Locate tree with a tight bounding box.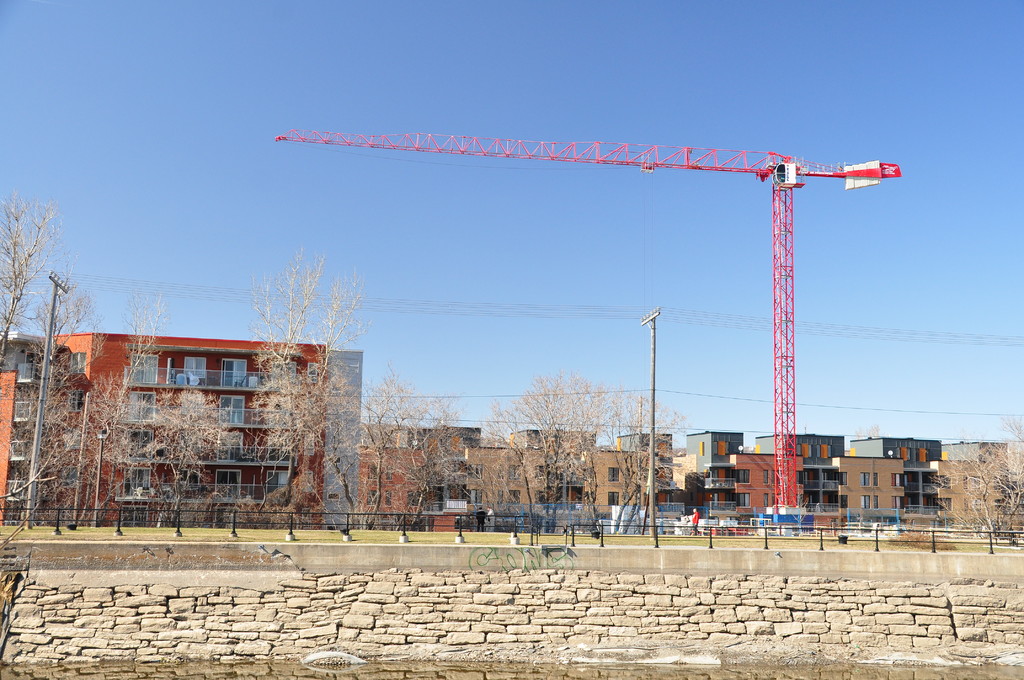
[13,259,158,537].
